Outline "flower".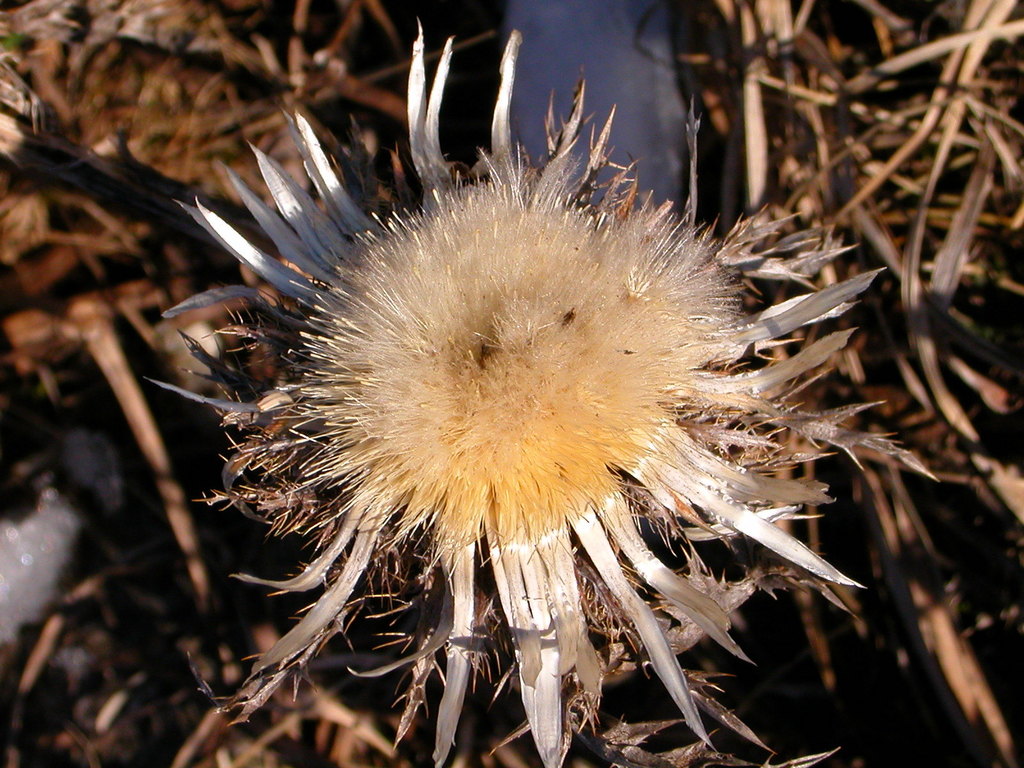
Outline: l=200, t=35, r=779, b=676.
